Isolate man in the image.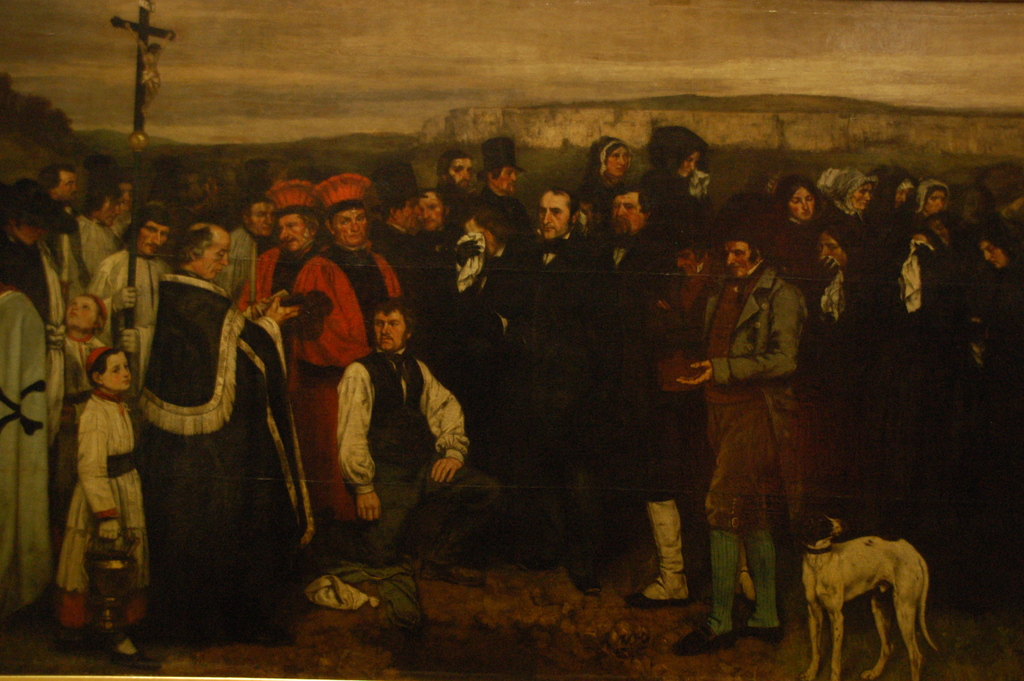
Isolated region: pyautogui.locateOnScreen(317, 290, 472, 549).
